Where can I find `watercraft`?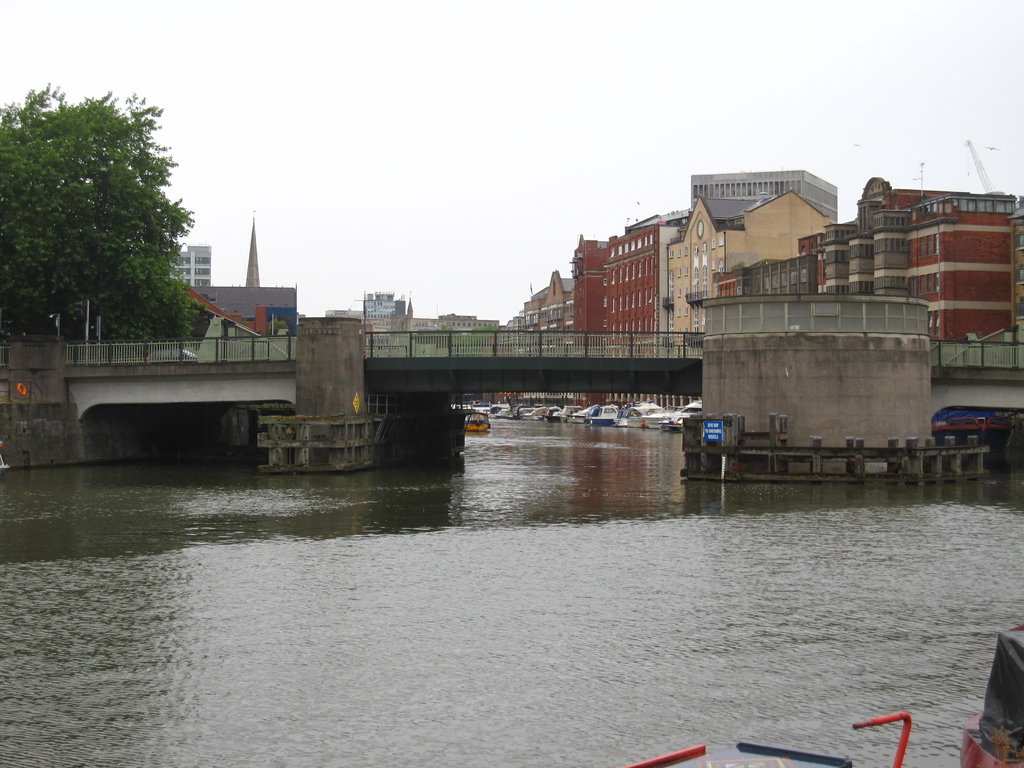
You can find it at (463, 407, 489, 432).
